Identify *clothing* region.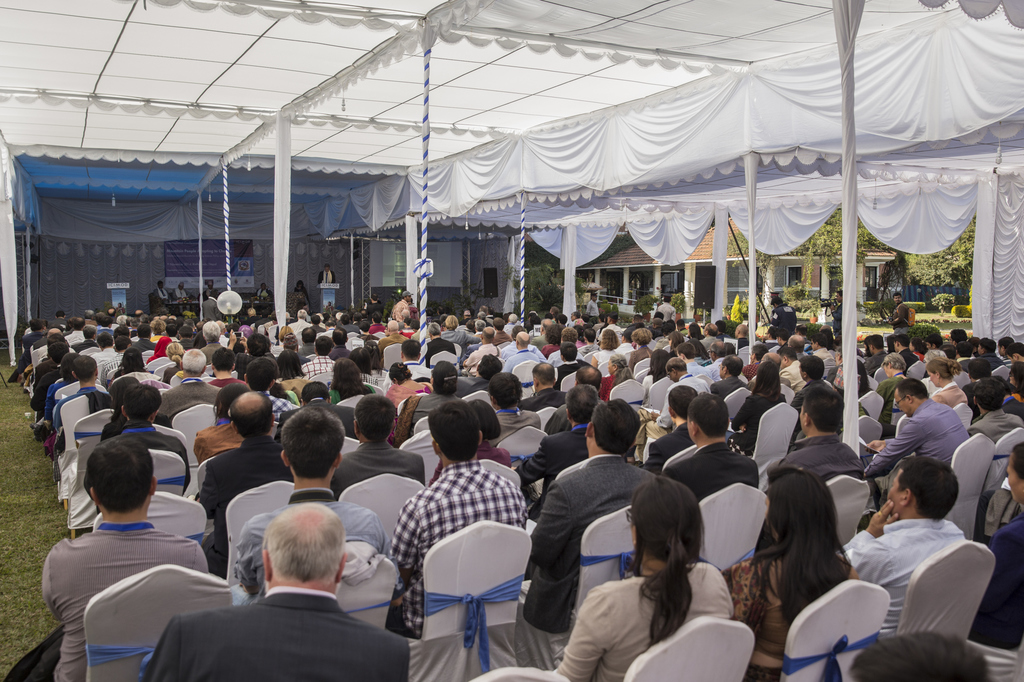
Region: pyautogui.locateOnScreen(874, 362, 902, 396).
